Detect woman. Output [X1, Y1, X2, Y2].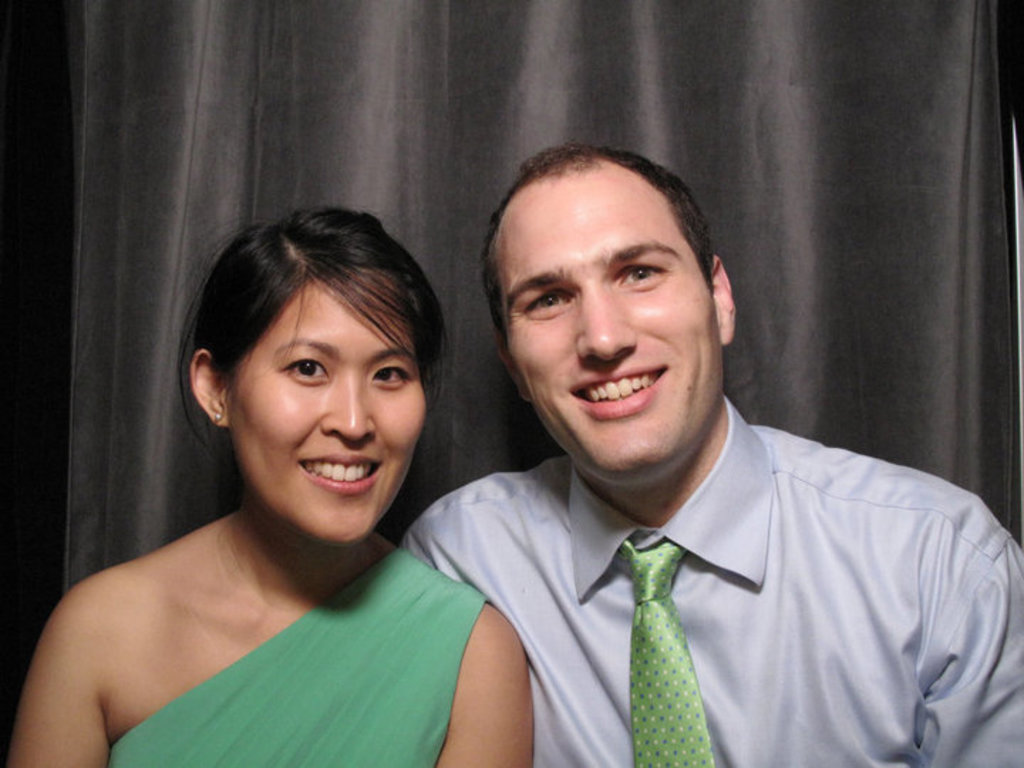
[17, 168, 535, 767].
